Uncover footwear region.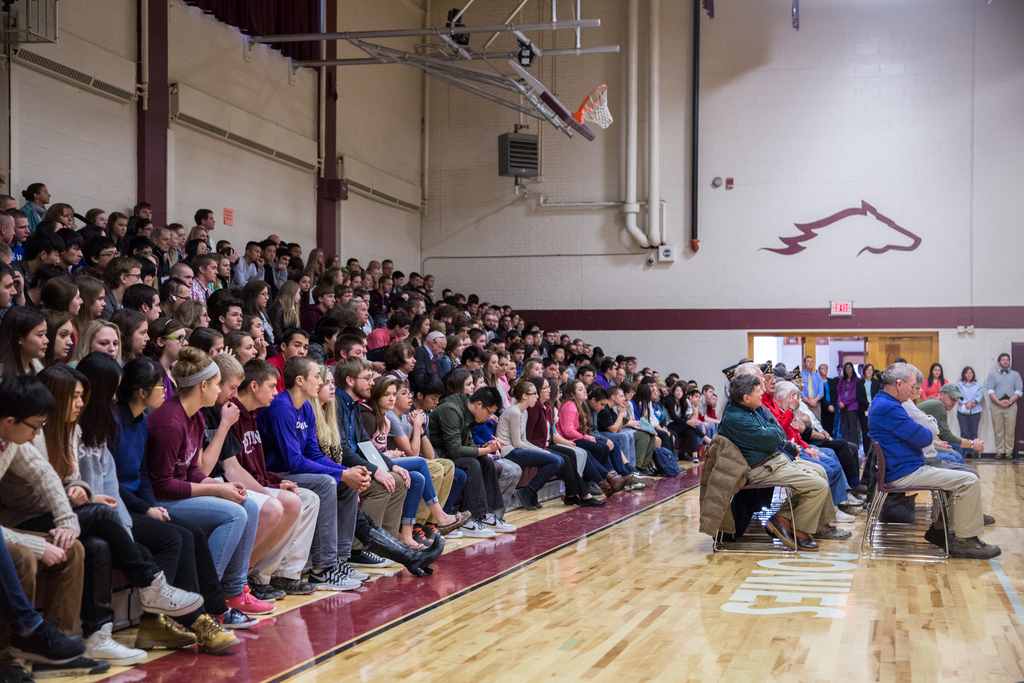
Uncovered: pyautogui.locateOnScreen(626, 472, 644, 487).
